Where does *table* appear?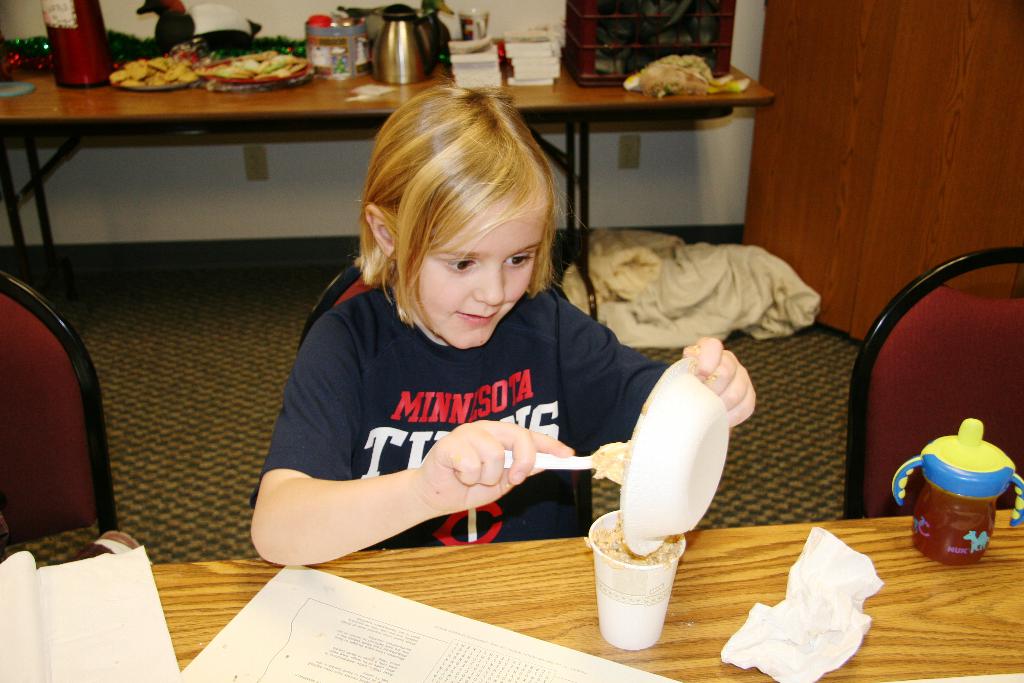
Appears at x1=0, y1=29, x2=781, y2=295.
